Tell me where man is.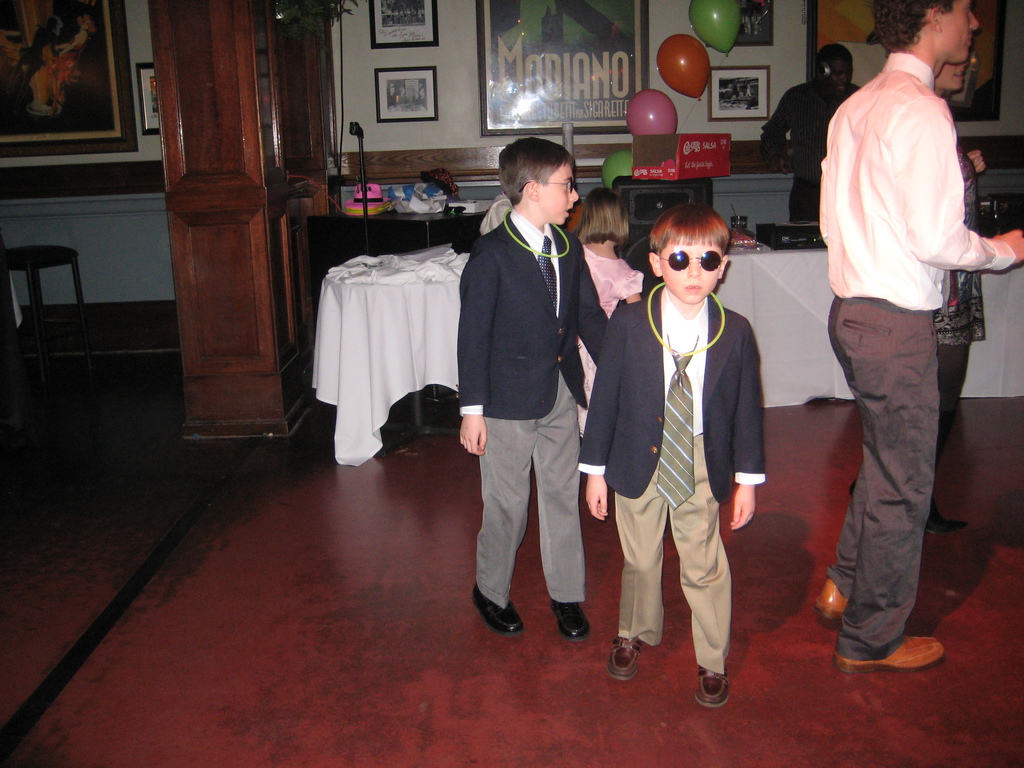
man is at (760, 41, 865, 225).
